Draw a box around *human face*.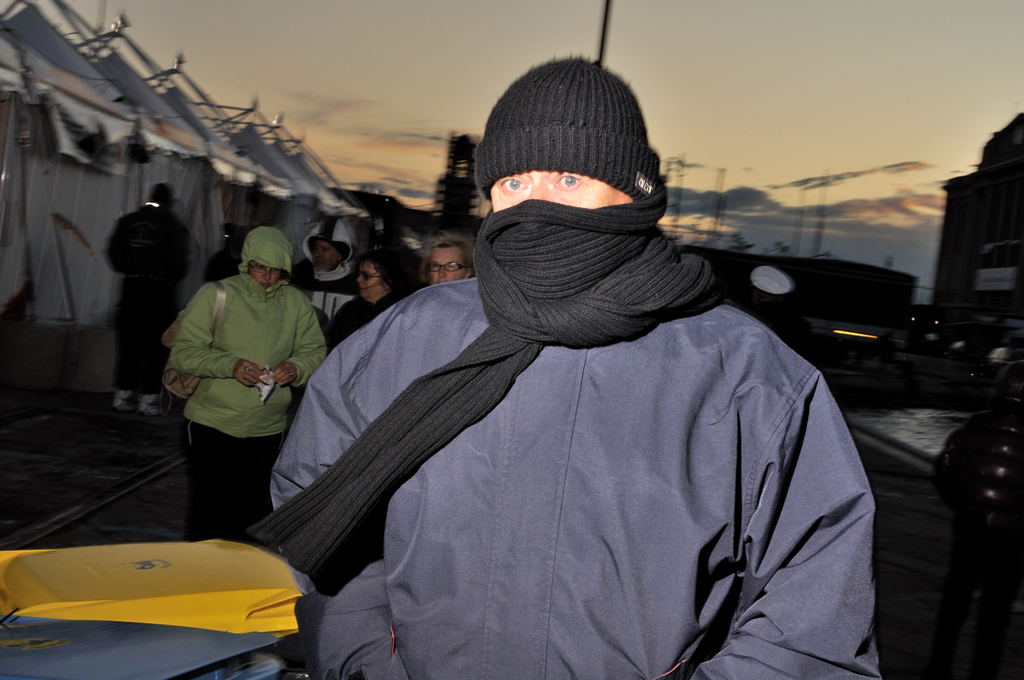
[248,259,276,287].
